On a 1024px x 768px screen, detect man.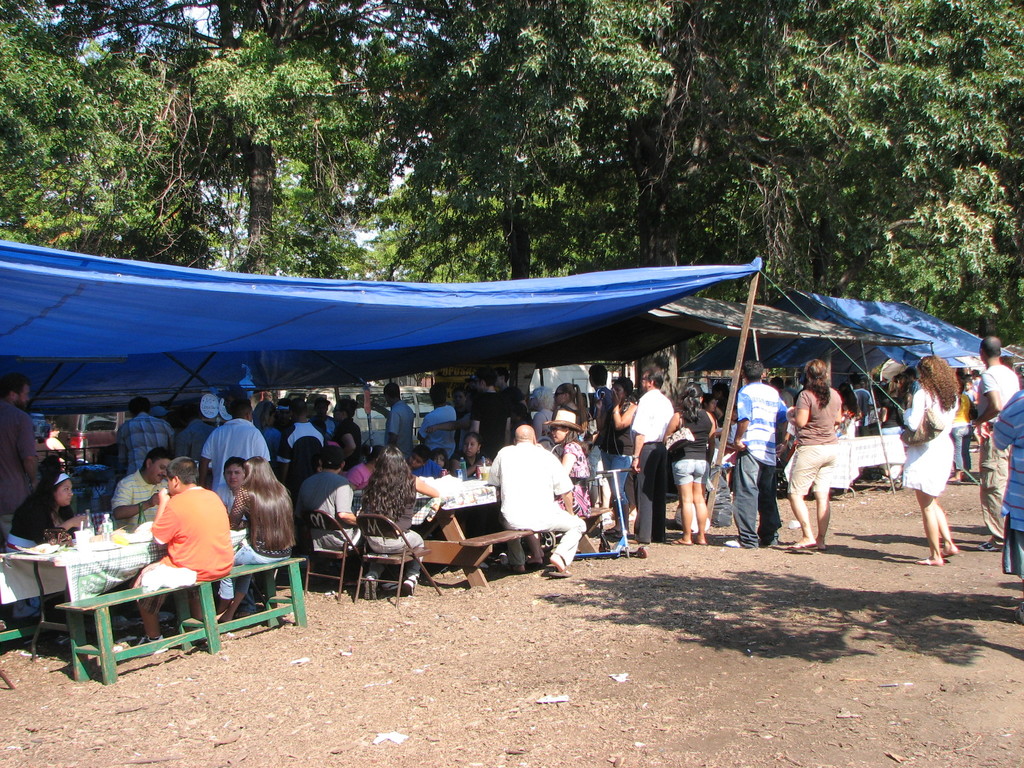
l=588, t=362, r=618, b=468.
